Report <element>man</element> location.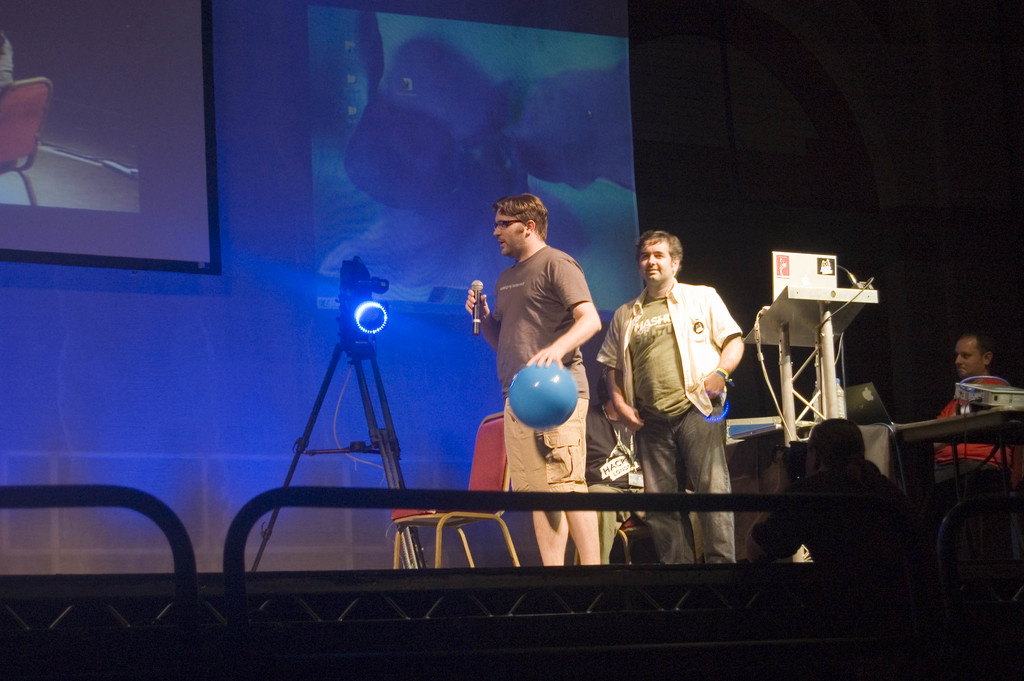
Report: select_region(604, 229, 765, 559).
